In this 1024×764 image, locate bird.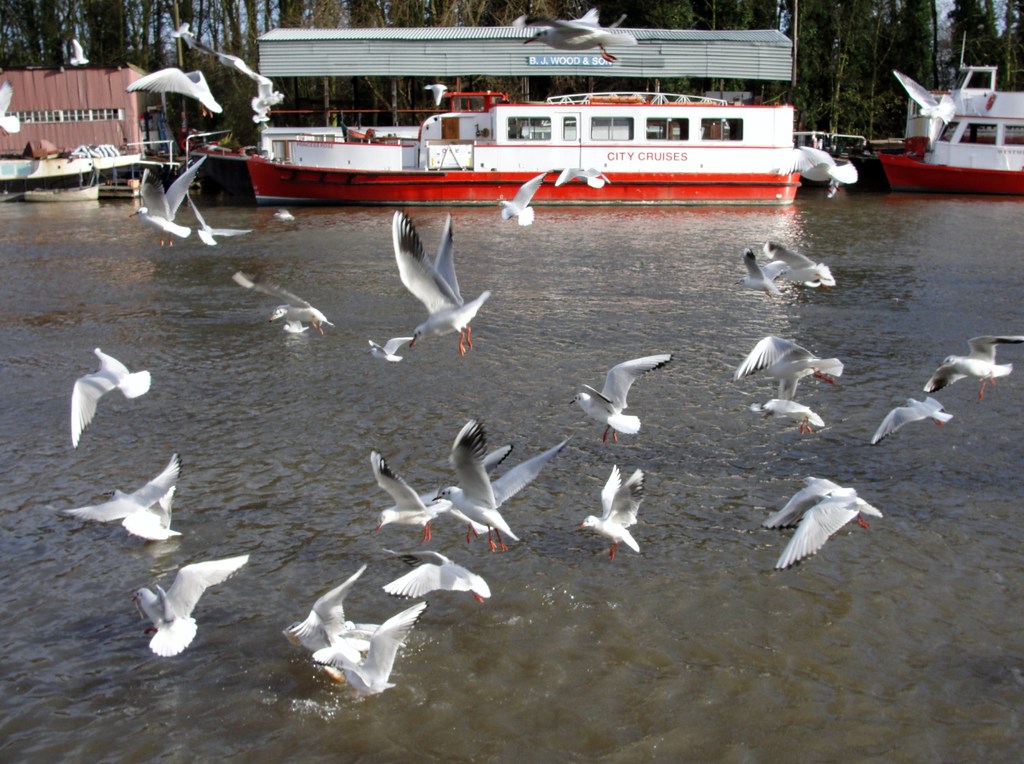
Bounding box: x1=124 y1=150 x2=207 y2=249.
